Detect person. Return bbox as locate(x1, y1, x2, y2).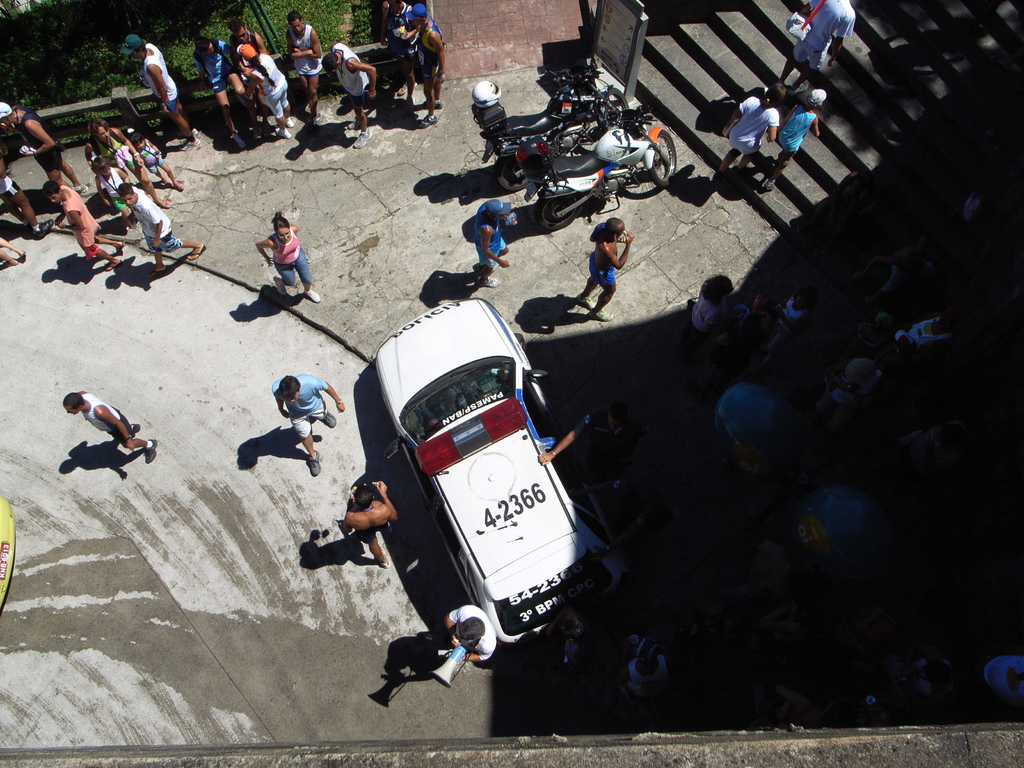
locate(317, 52, 382, 135).
